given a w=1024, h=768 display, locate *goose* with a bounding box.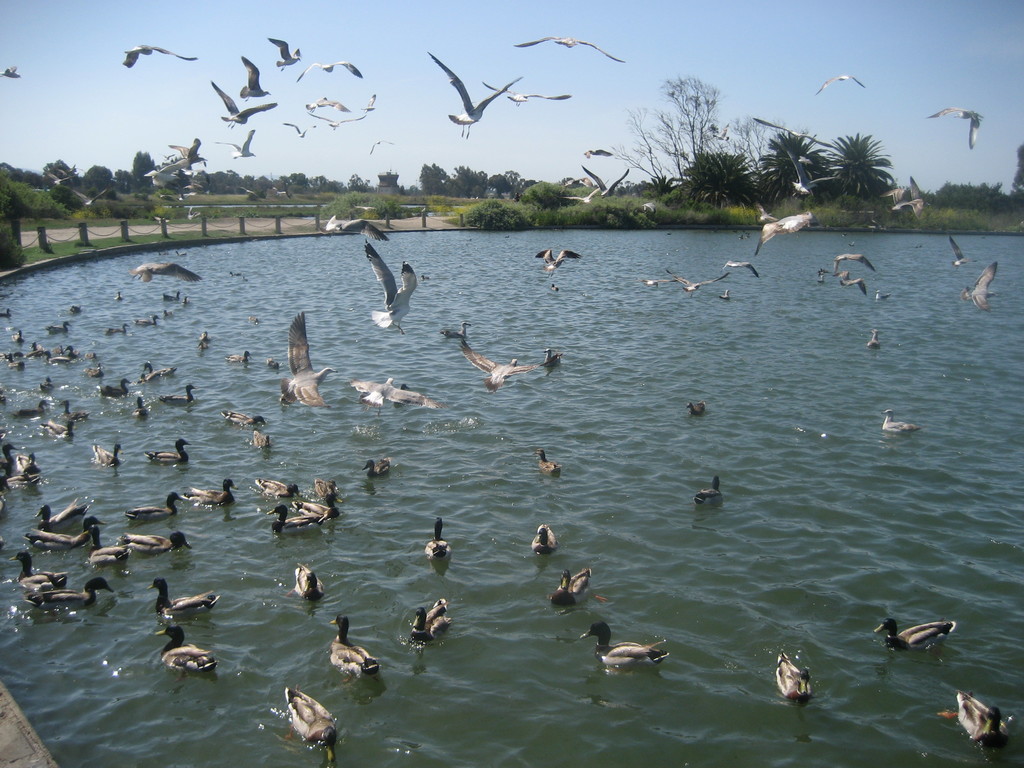
Located: BBox(483, 83, 566, 104).
